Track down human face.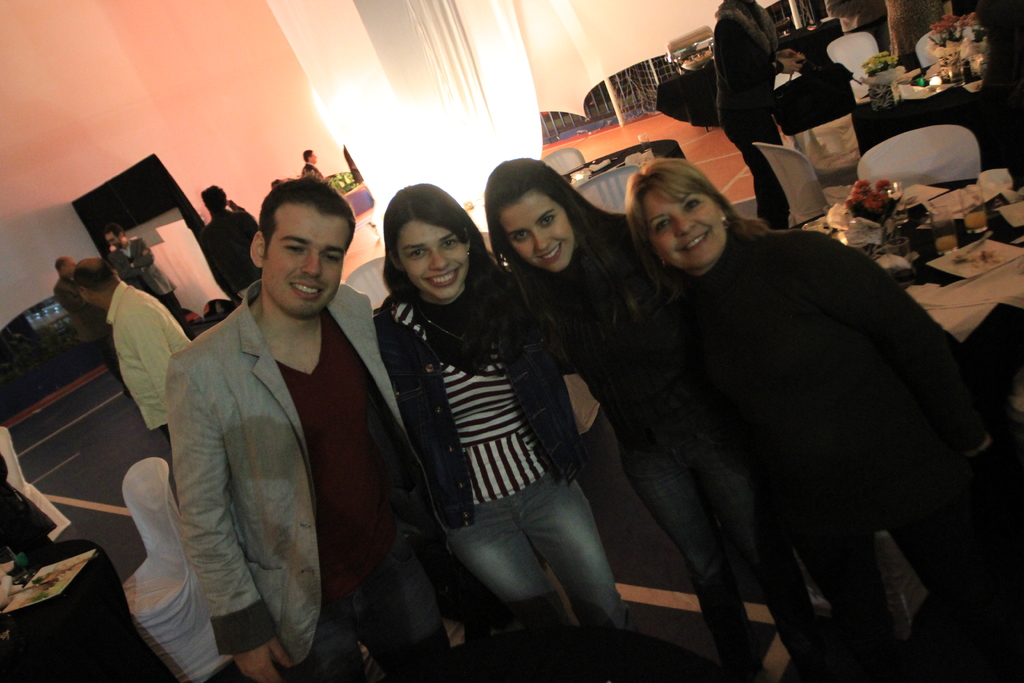
Tracked to left=260, top=208, right=354, bottom=317.
